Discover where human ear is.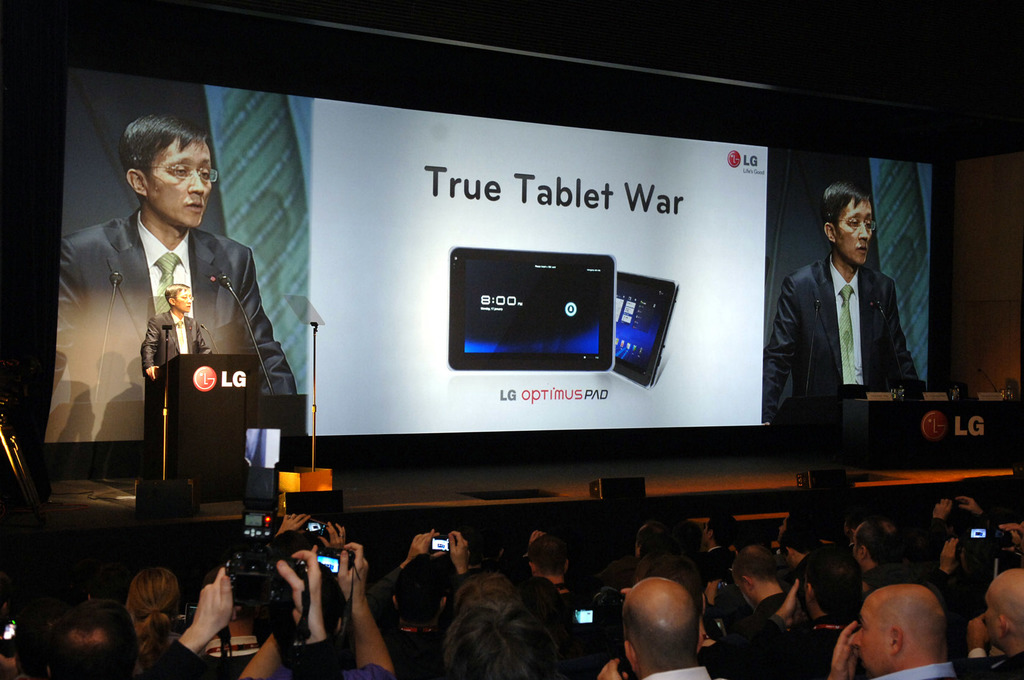
Discovered at l=565, t=557, r=569, b=572.
